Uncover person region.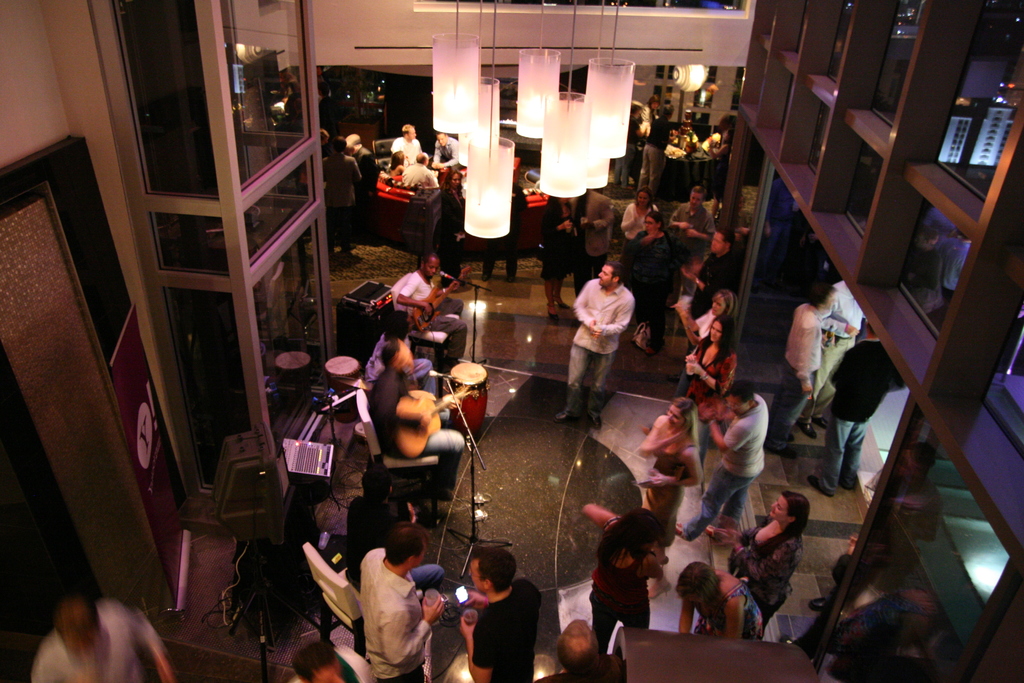
Uncovered: Rect(642, 94, 658, 118).
